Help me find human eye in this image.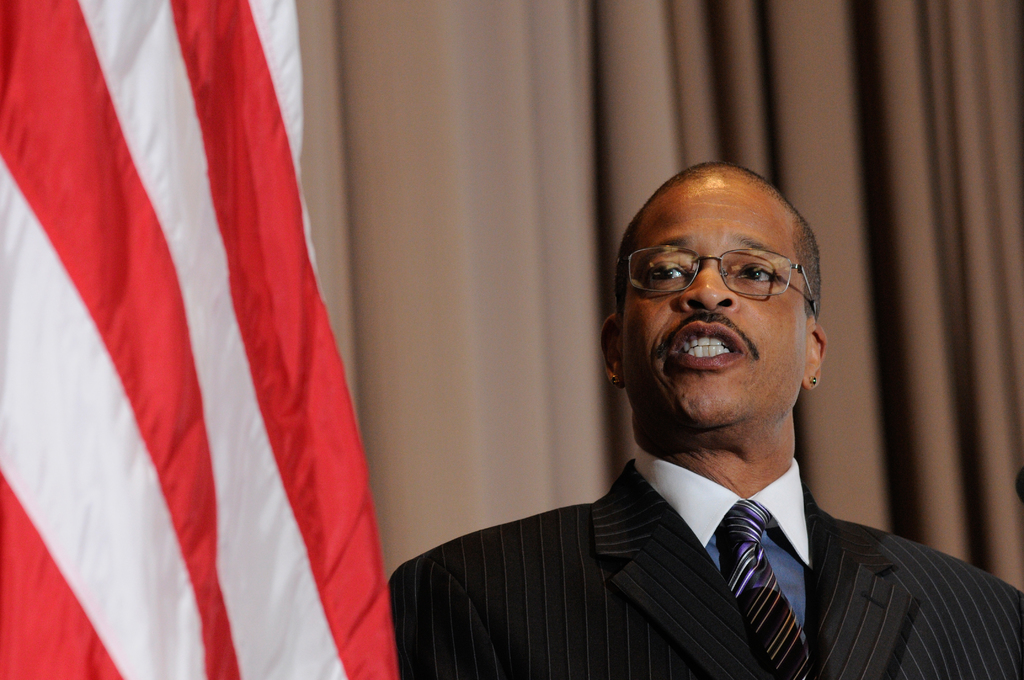
Found it: (641,261,685,282).
